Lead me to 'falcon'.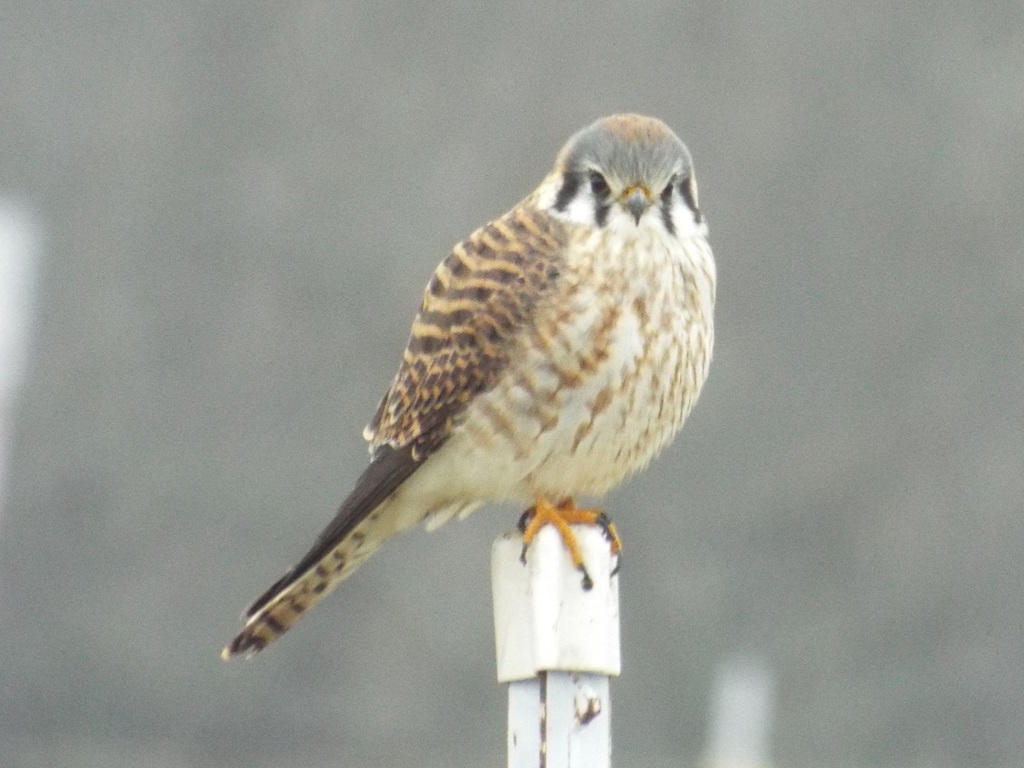
Lead to bbox=[222, 106, 721, 665].
